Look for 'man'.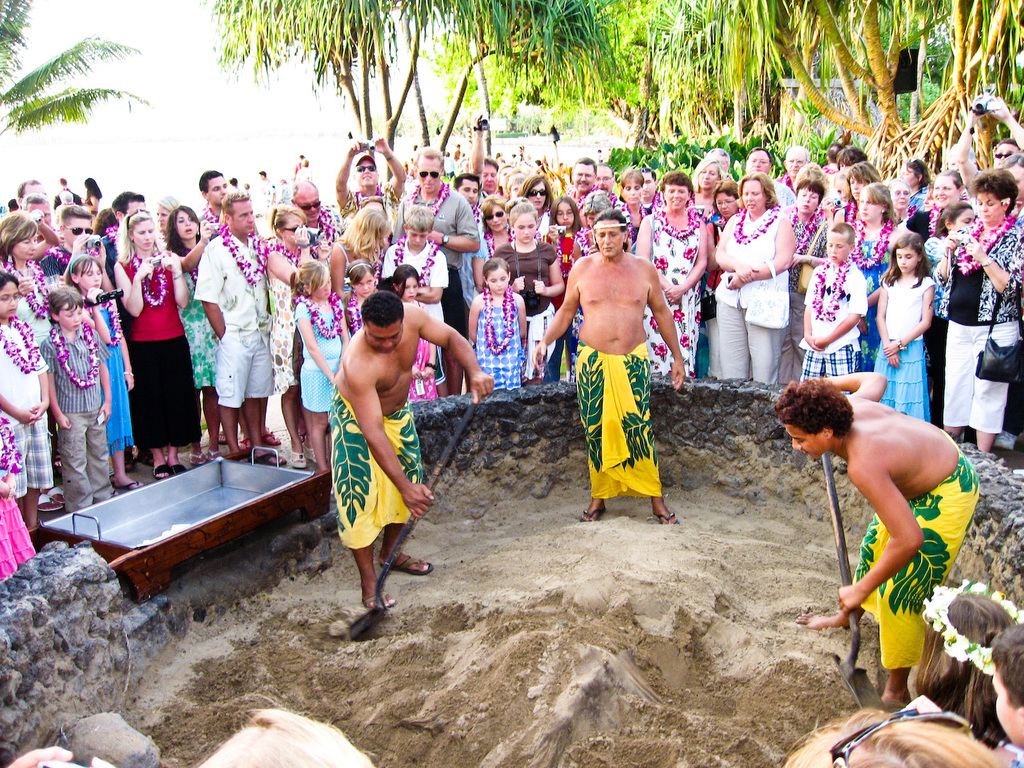
Found: (x1=942, y1=141, x2=980, y2=170).
